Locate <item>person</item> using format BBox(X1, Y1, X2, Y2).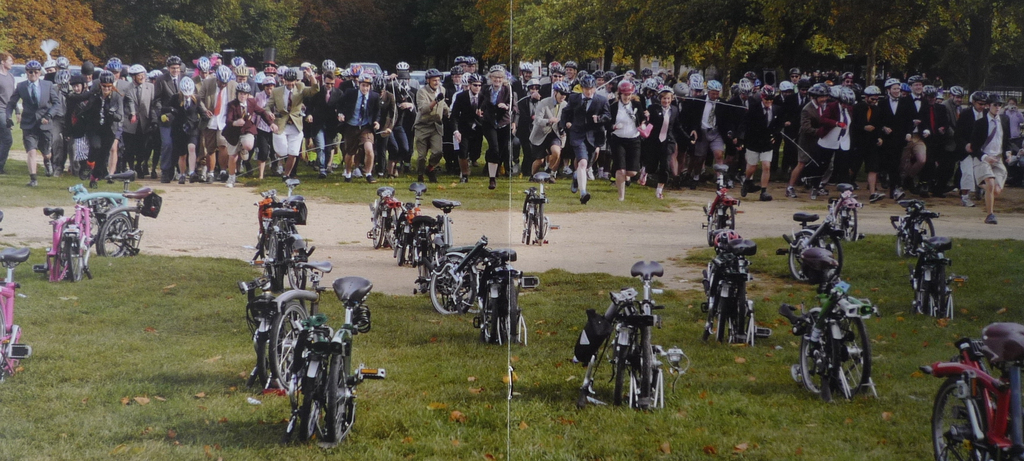
BBox(2, 58, 1023, 224).
